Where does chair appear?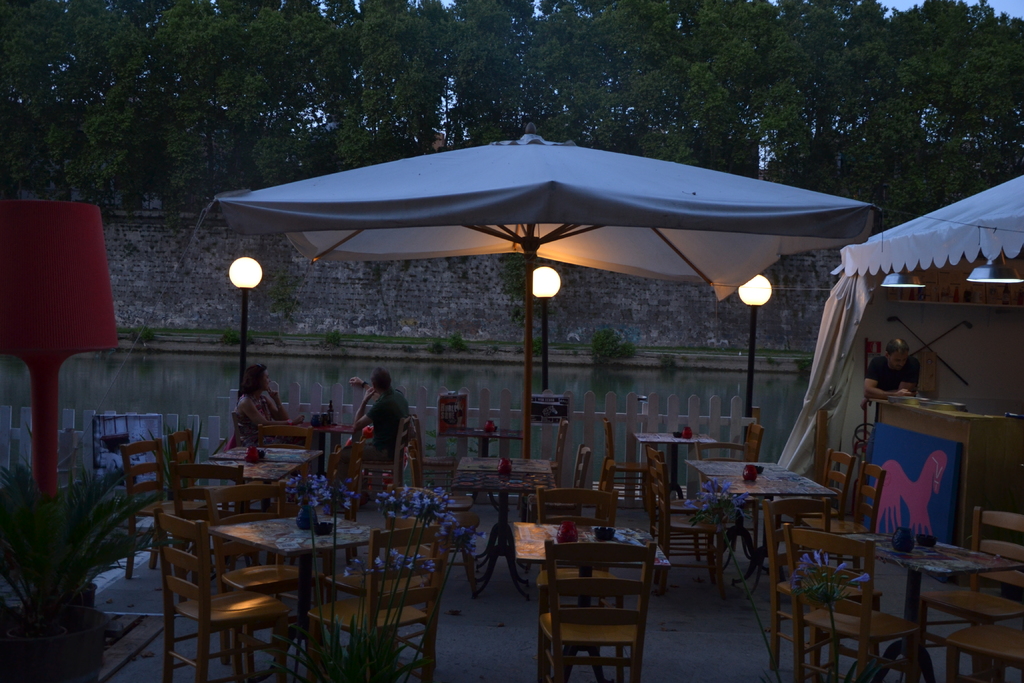
Appears at select_region(643, 450, 727, 577).
